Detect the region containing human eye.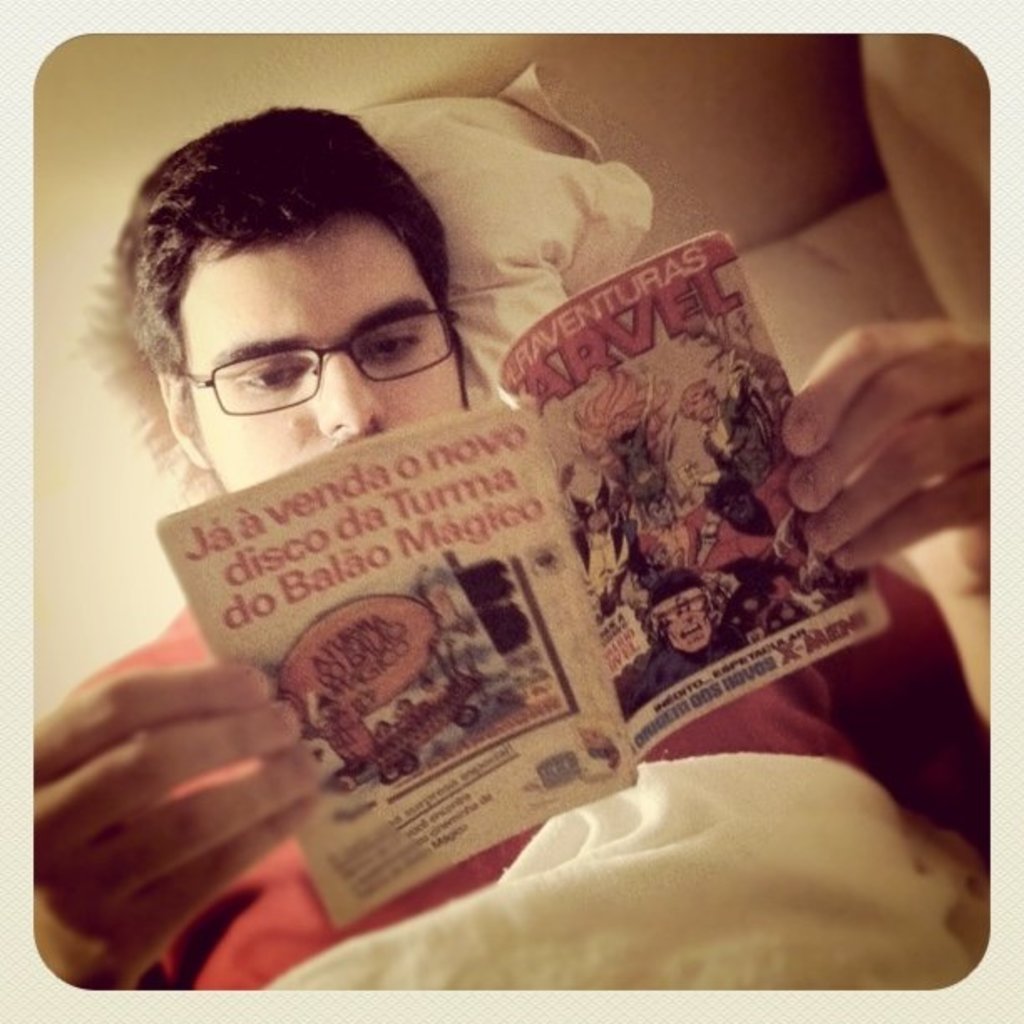
left=358, top=325, right=425, bottom=353.
